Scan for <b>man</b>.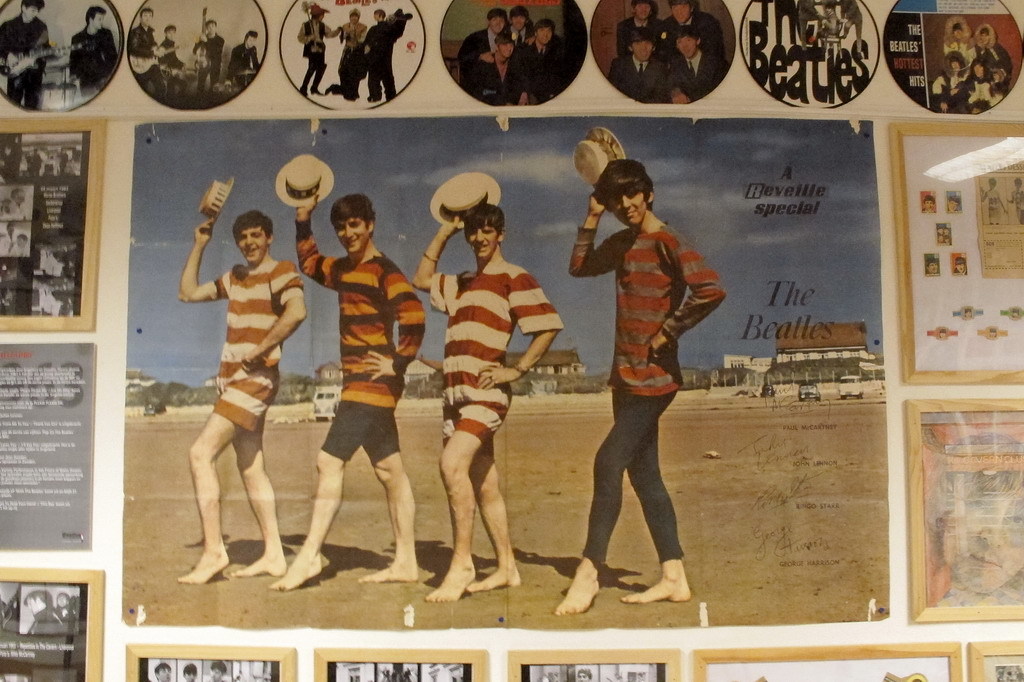
Scan result: crop(460, 9, 522, 110).
